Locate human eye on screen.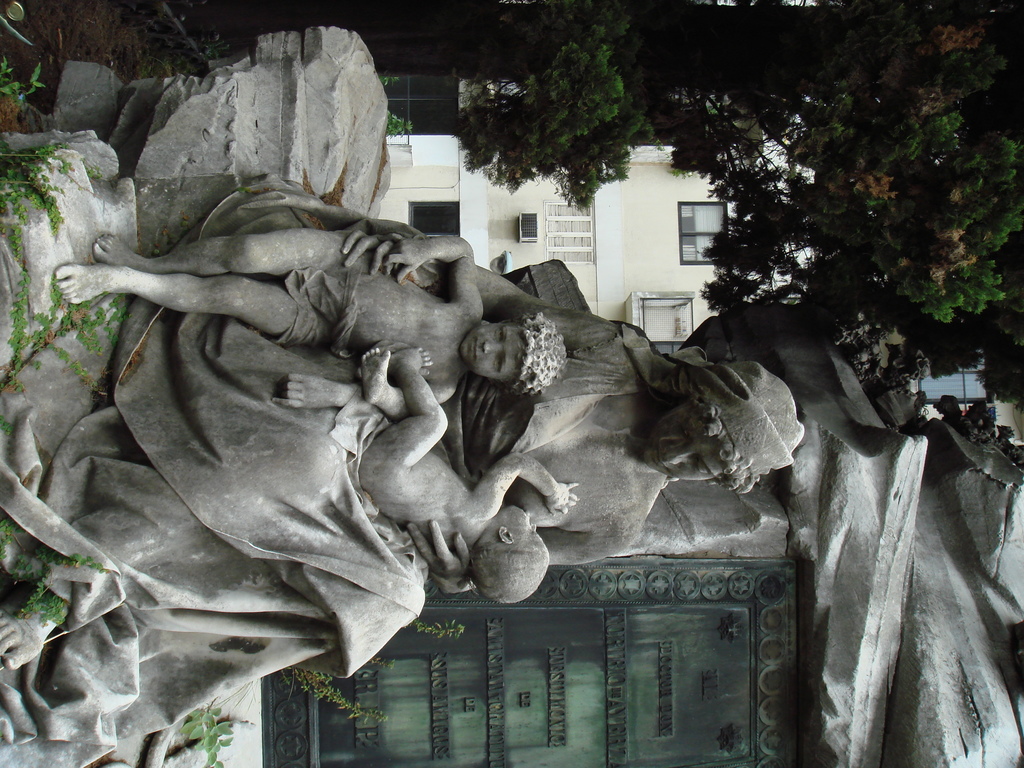
On screen at 493/353/505/372.
